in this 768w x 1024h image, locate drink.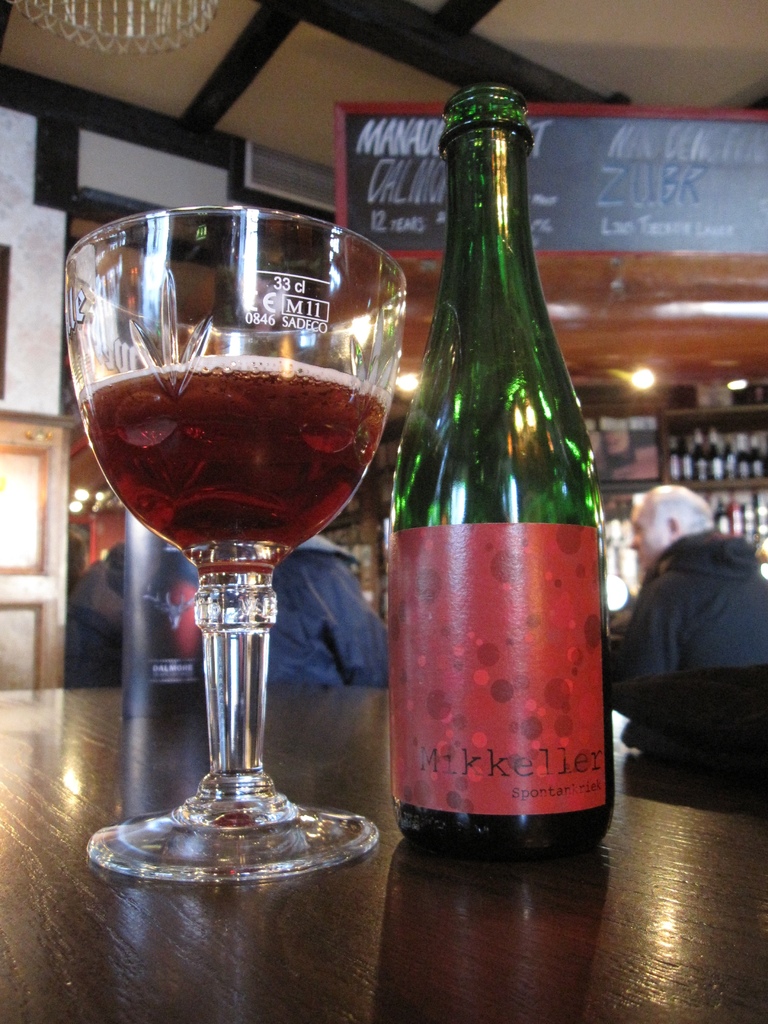
Bounding box: box=[391, 73, 607, 899].
